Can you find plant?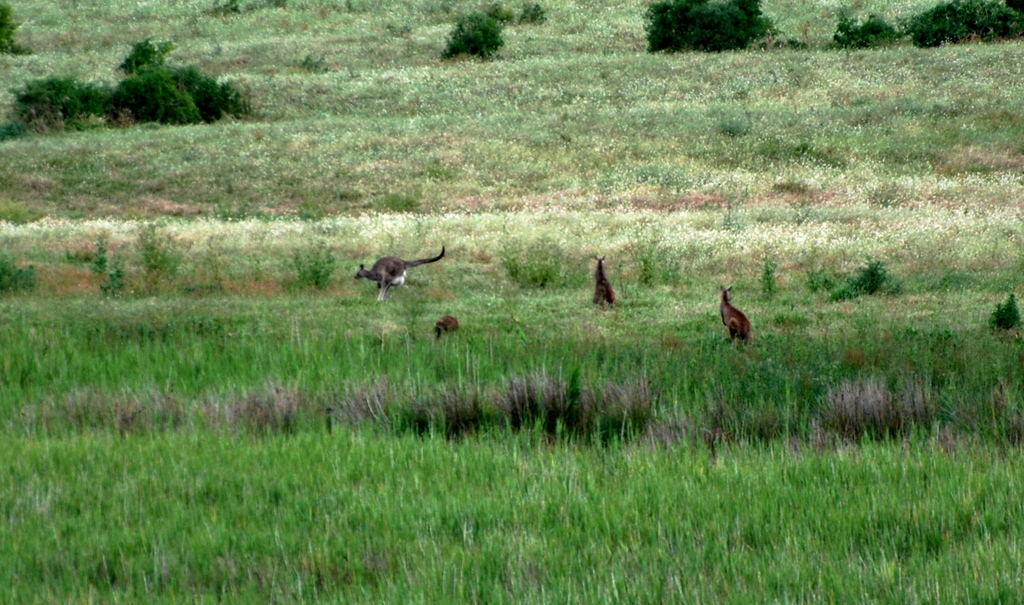
Yes, bounding box: [801,258,839,298].
